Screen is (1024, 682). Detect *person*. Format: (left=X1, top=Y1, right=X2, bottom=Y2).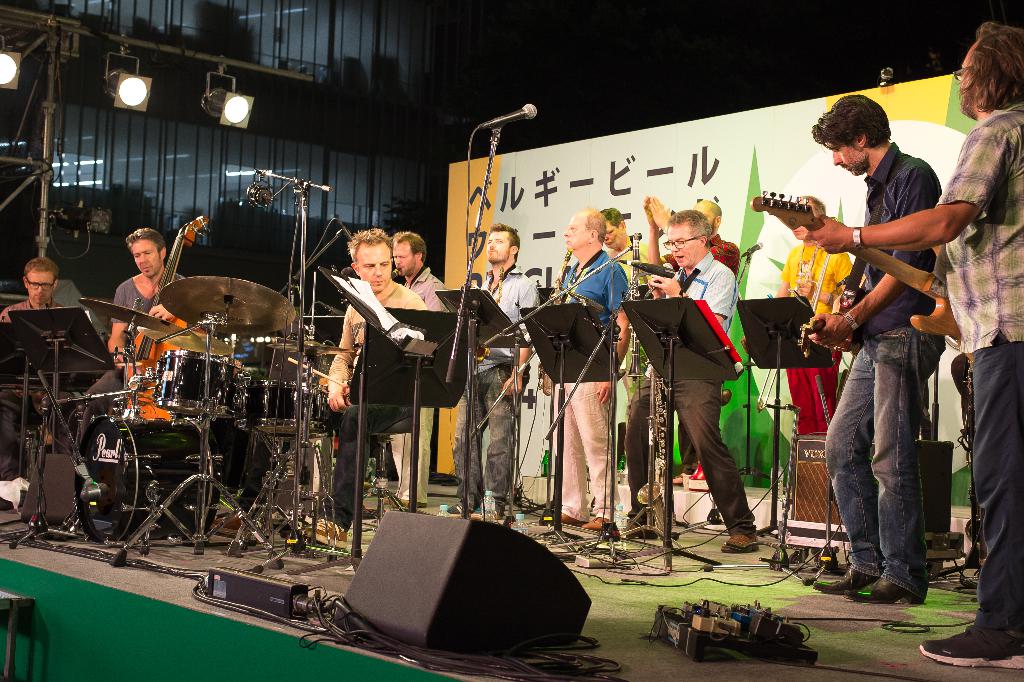
(left=810, top=101, right=945, bottom=597).
